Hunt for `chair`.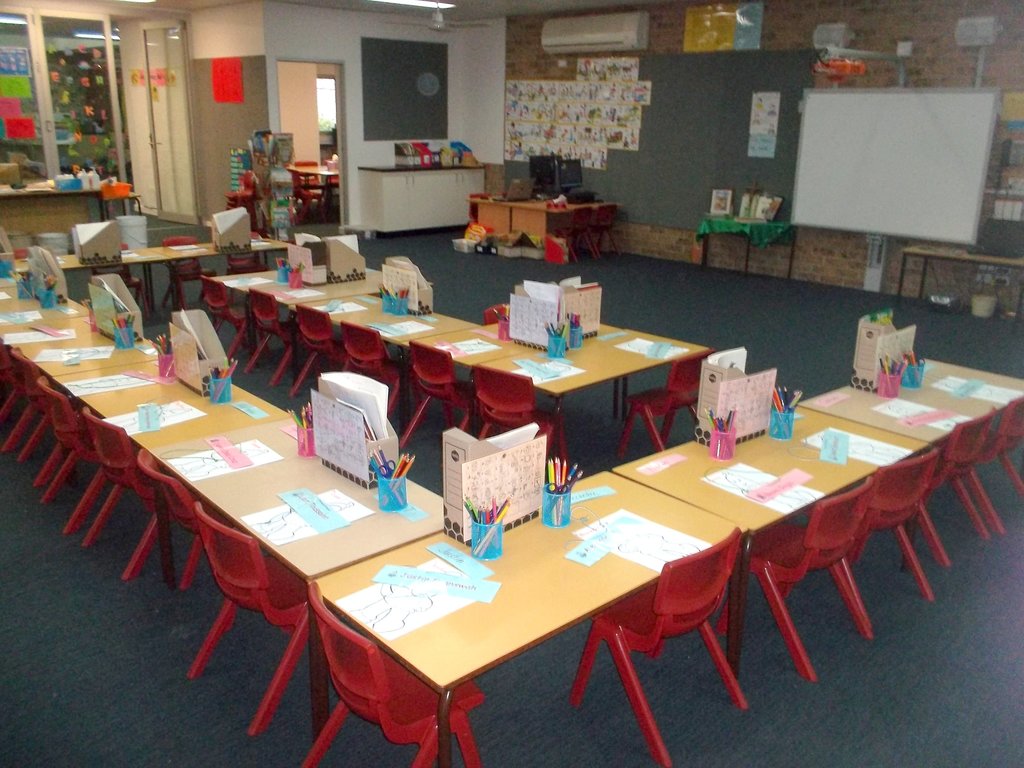
Hunted down at BBox(161, 237, 216, 308).
